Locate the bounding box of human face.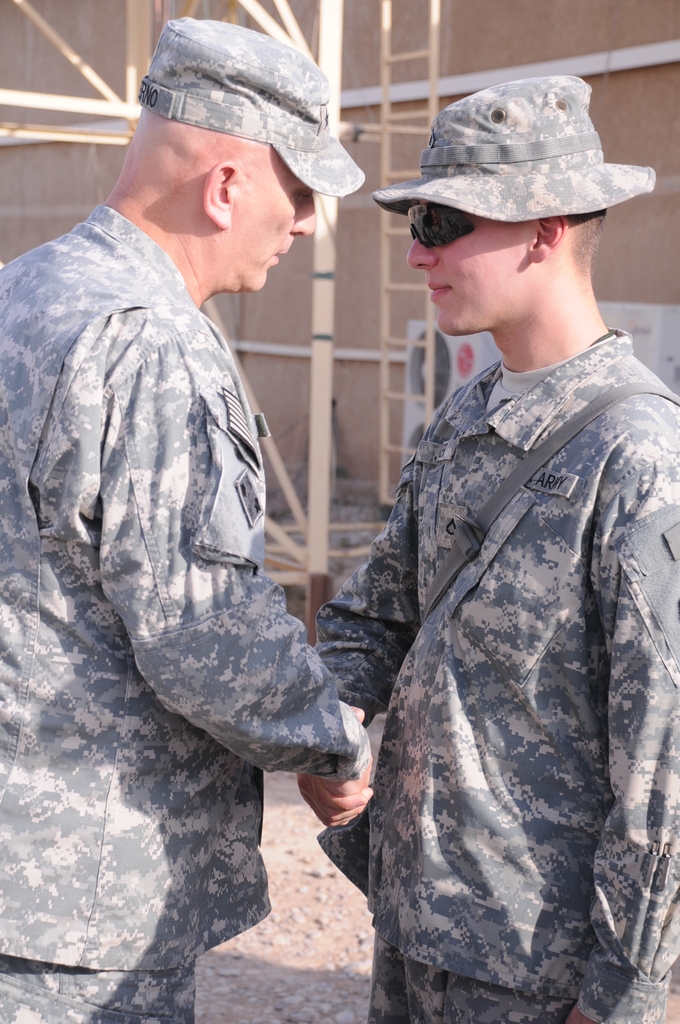
Bounding box: {"x1": 408, "y1": 202, "x2": 526, "y2": 338}.
